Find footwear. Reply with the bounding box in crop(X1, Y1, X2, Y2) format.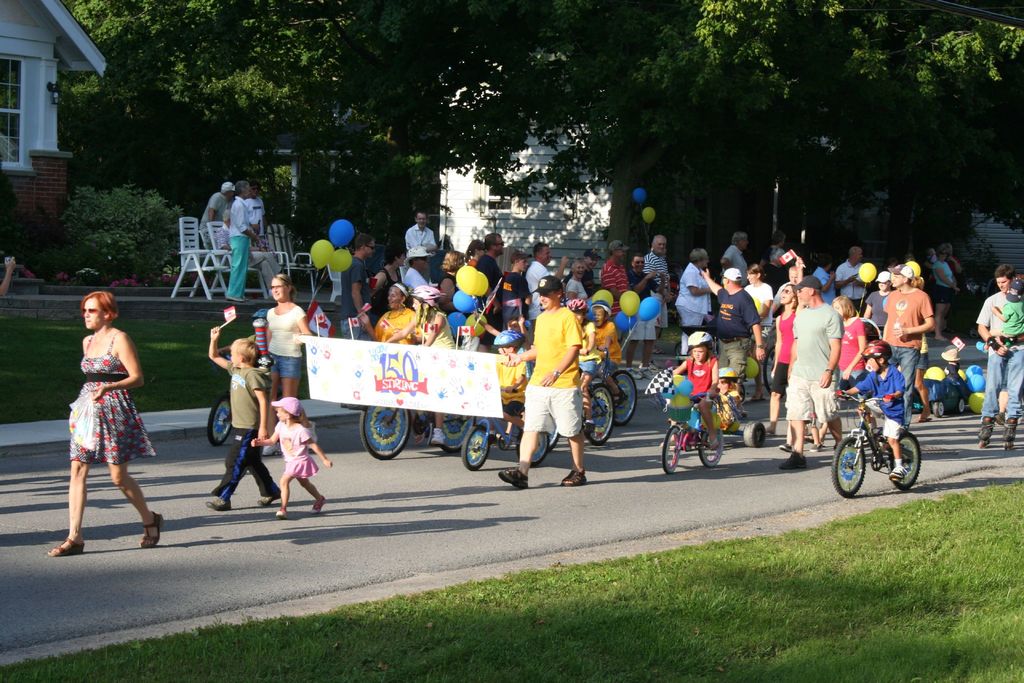
crop(255, 498, 271, 506).
